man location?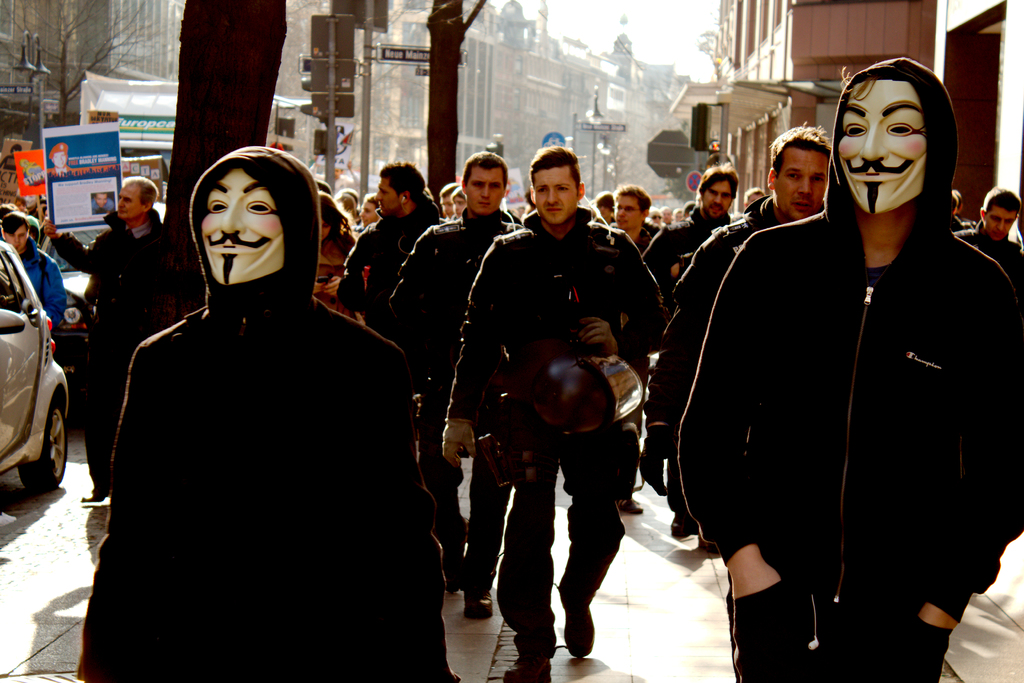
region(84, 143, 450, 682)
